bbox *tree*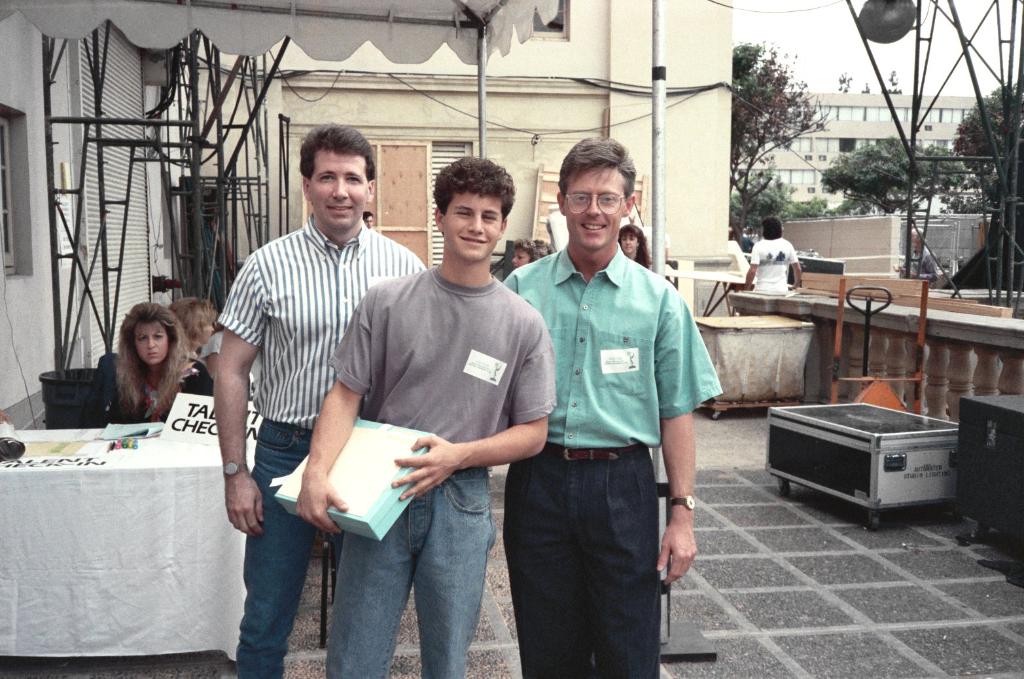
727 37 838 230
